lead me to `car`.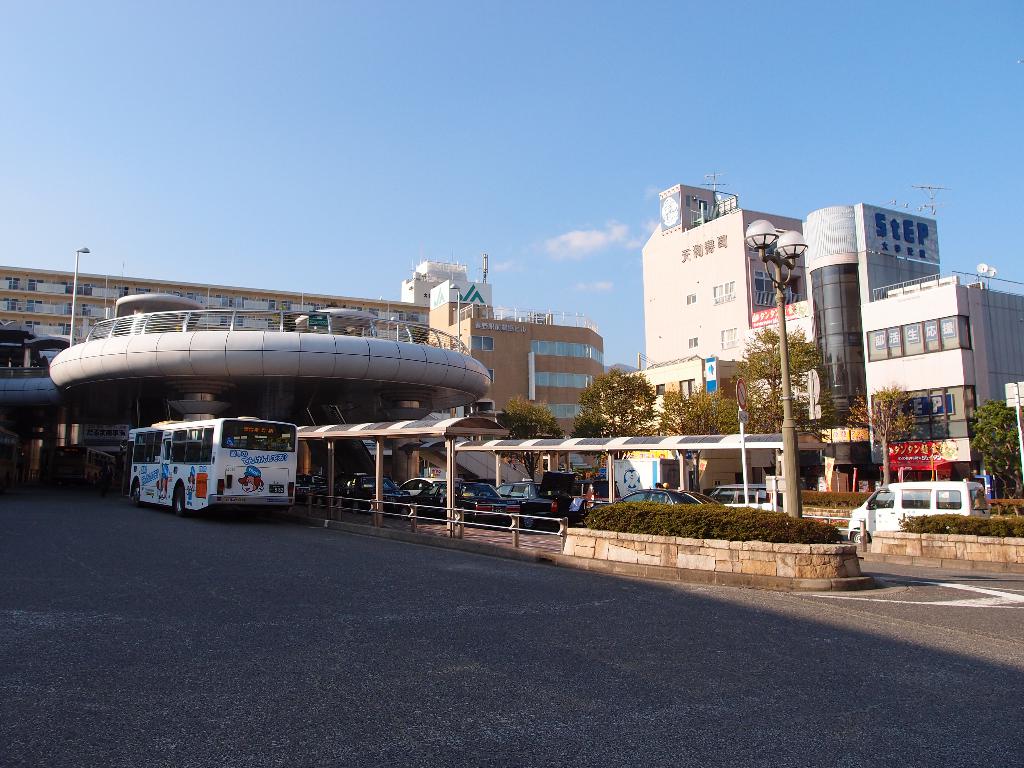
Lead to 589, 480, 724, 516.
